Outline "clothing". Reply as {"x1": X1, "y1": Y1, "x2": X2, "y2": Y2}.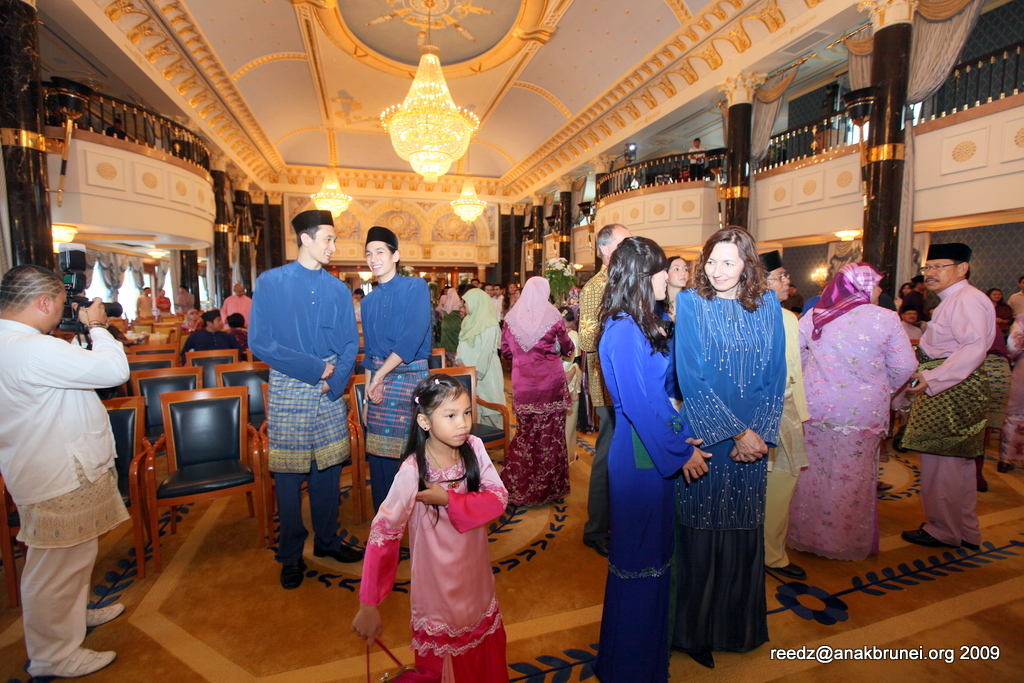
{"x1": 670, "y1": 284, "x2": 790, "y2": 661}.
